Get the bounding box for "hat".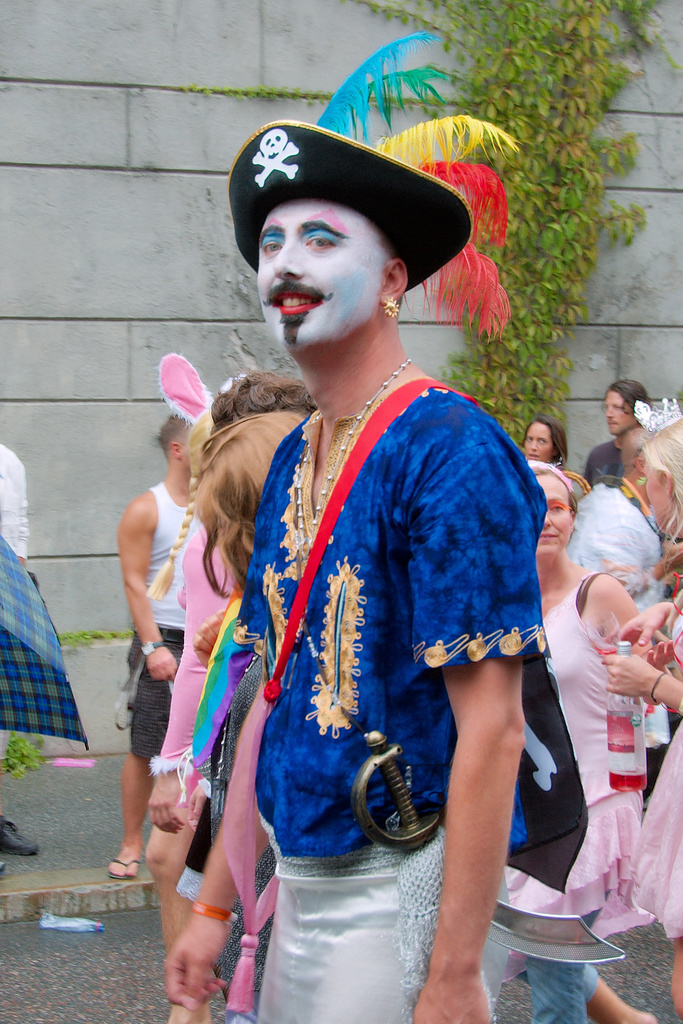
(x1=228, y1=120, x2=474, y2=292).
